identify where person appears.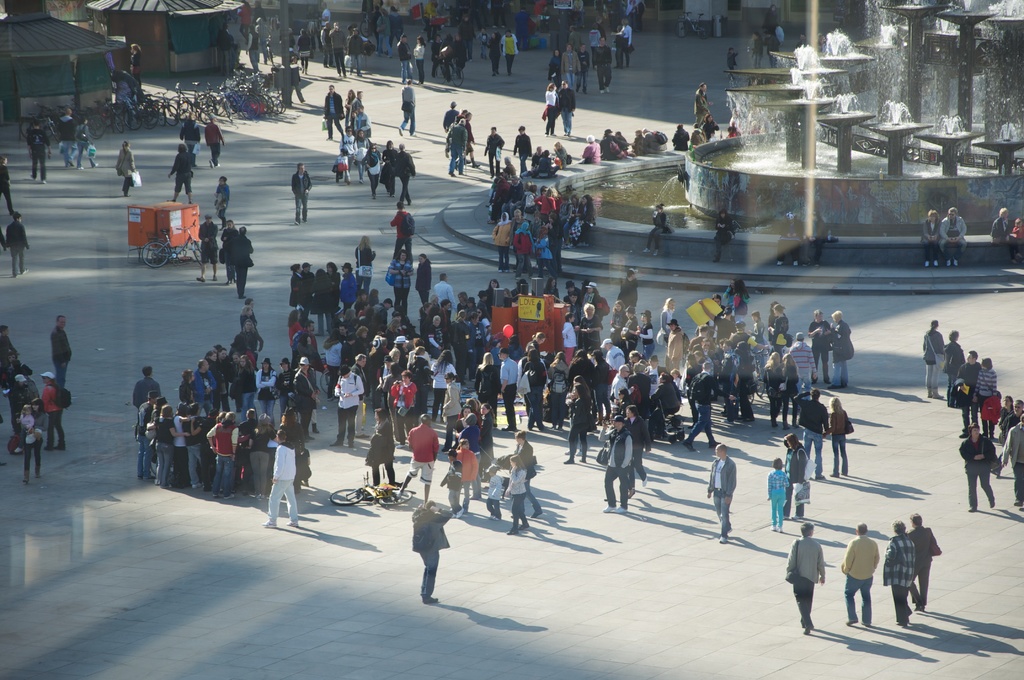
Appears at box(769, 303, 789, 357).
